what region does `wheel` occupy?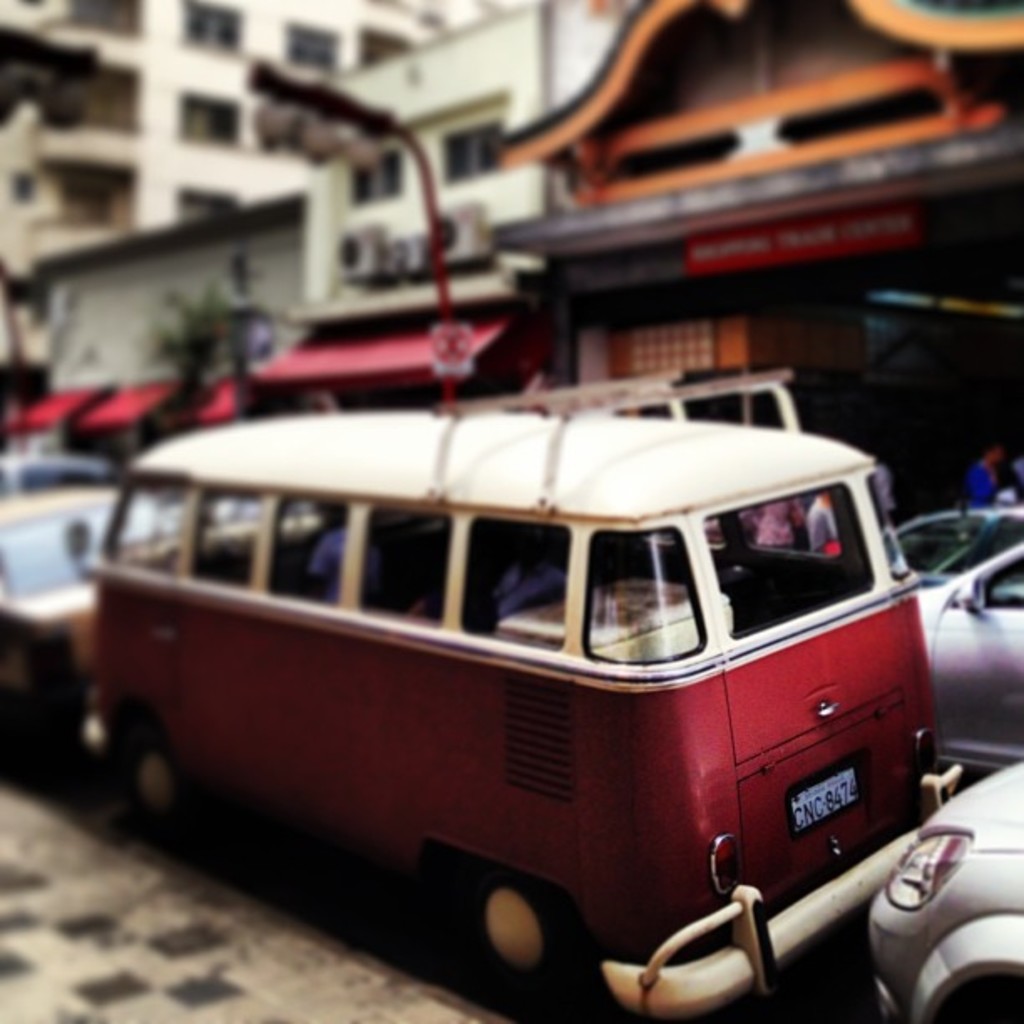
box=[457, 872, 579, 984].
